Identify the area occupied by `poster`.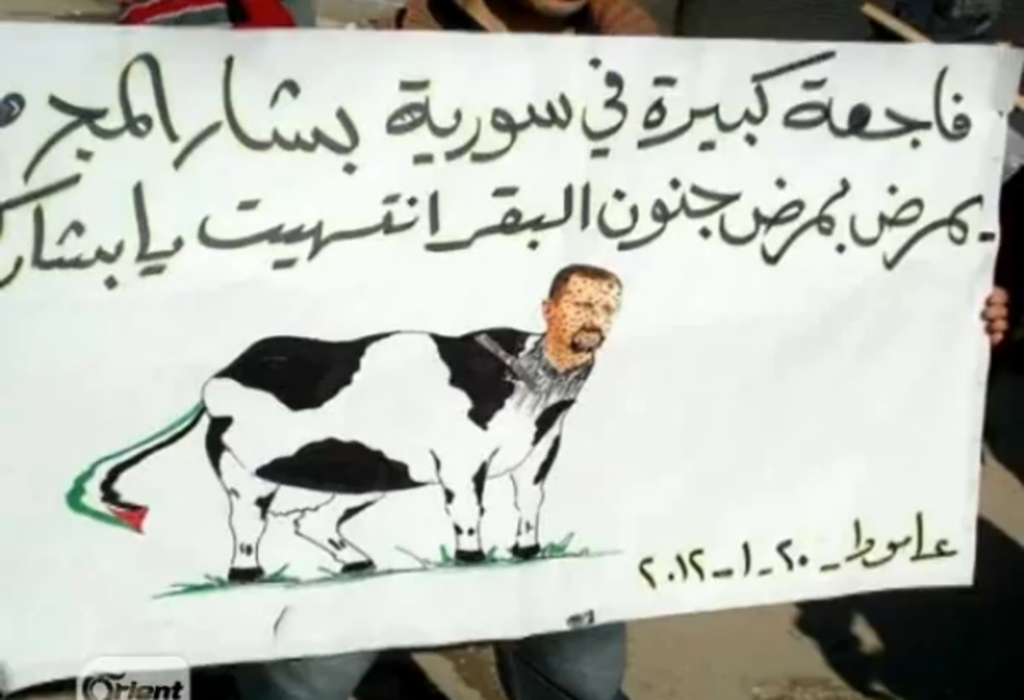
Area: 0,21,1022,698.
